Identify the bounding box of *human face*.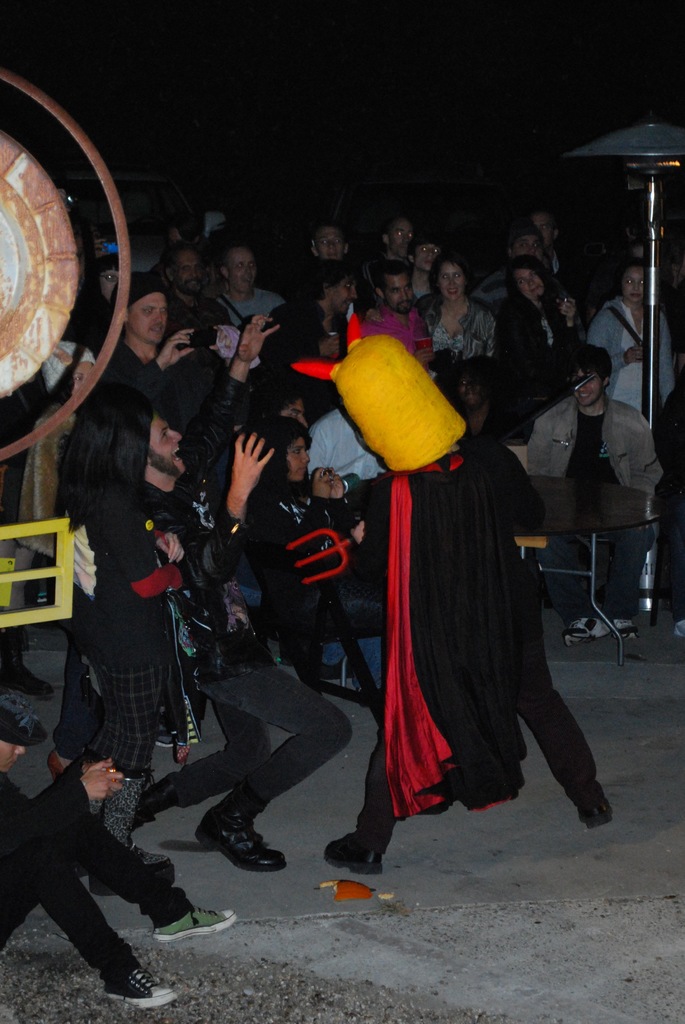
detection(386, 220, 418, 259).
